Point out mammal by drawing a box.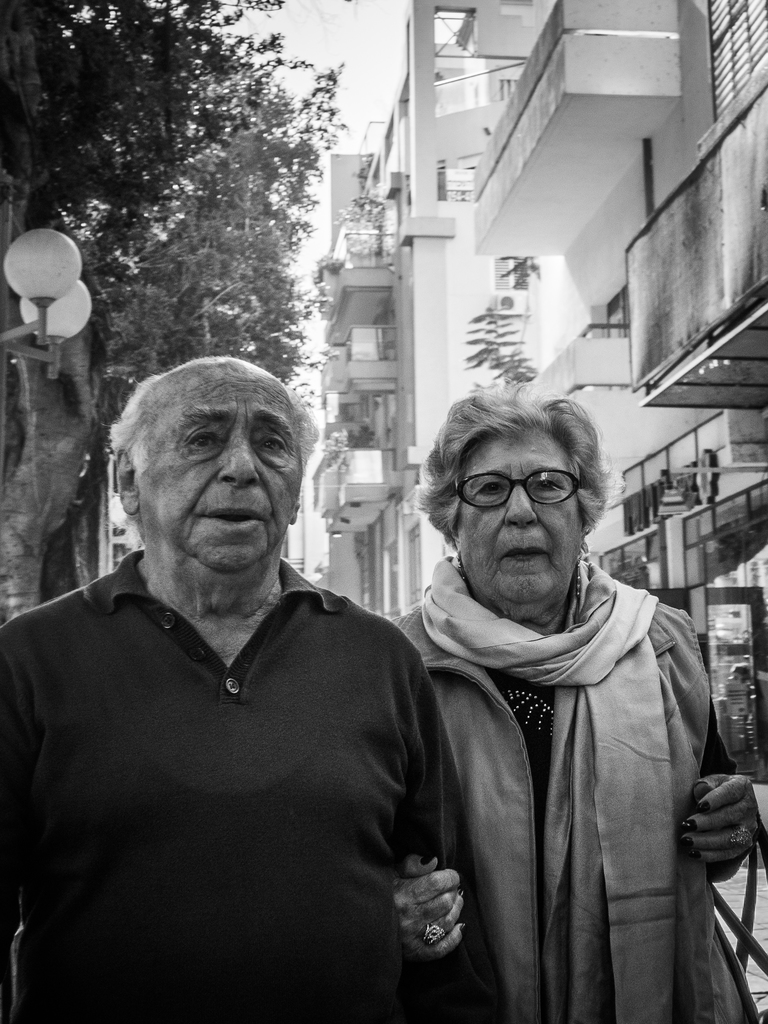
BBox(345, 415, 747, 1023).
